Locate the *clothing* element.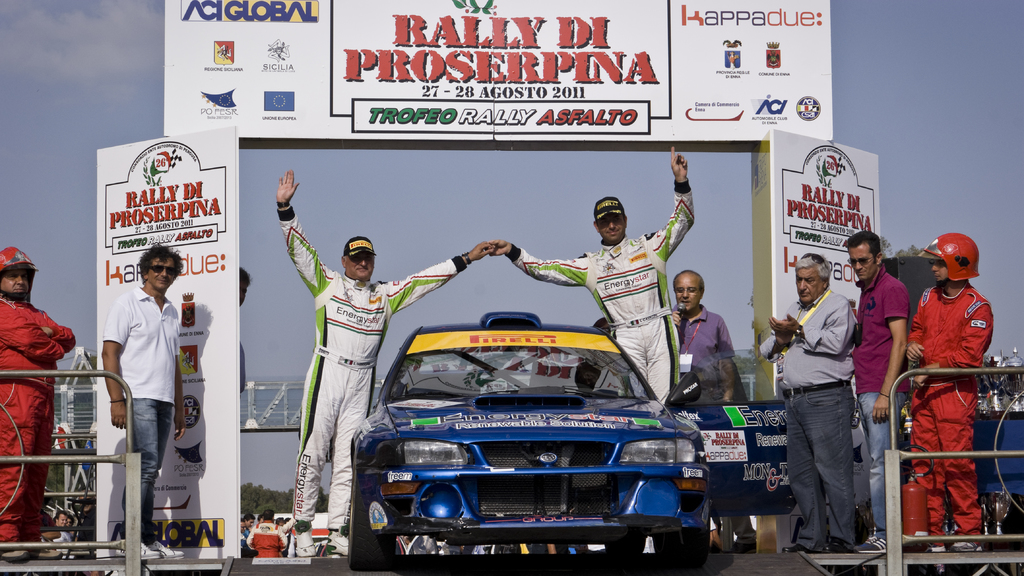
Element bbox: 681/311/749/537.
